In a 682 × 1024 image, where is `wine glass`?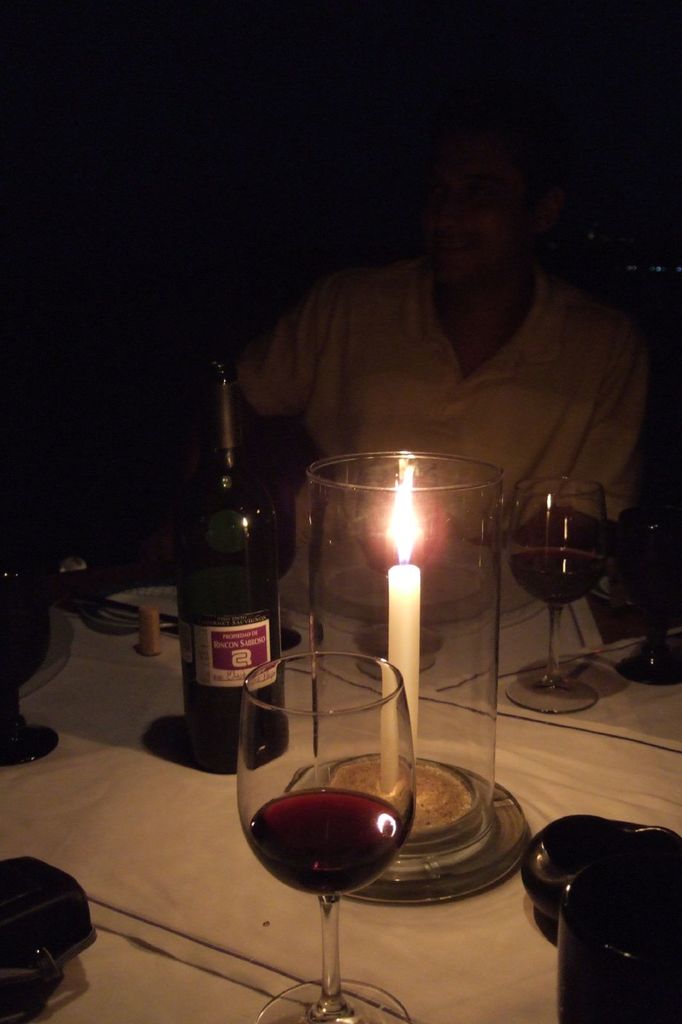
left=234, top=660, right=425, bottom=1023.
